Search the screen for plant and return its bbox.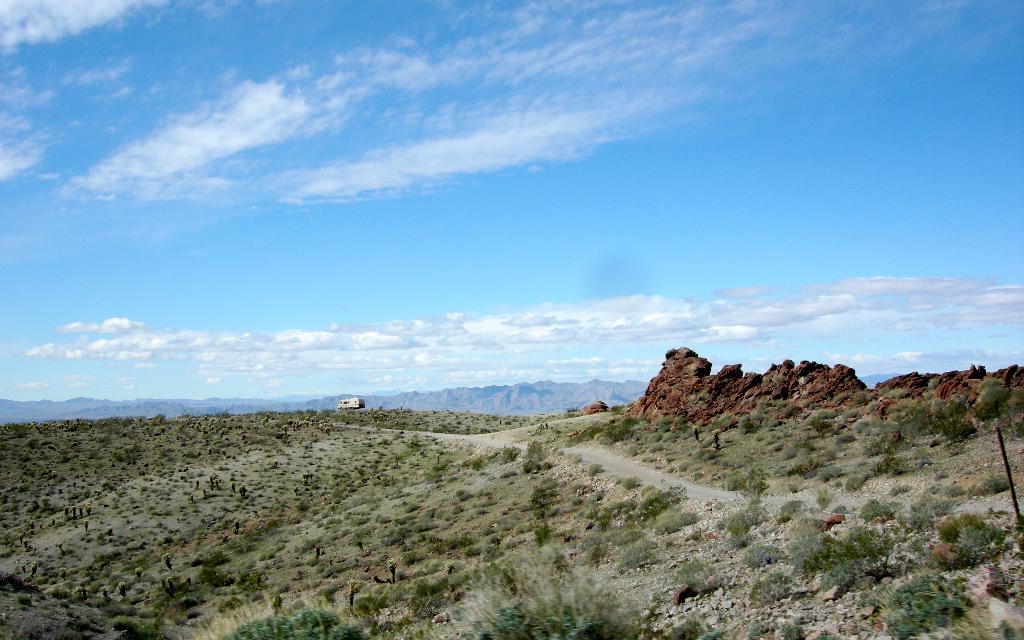
Found: <box>671,556,718,597</box>.
